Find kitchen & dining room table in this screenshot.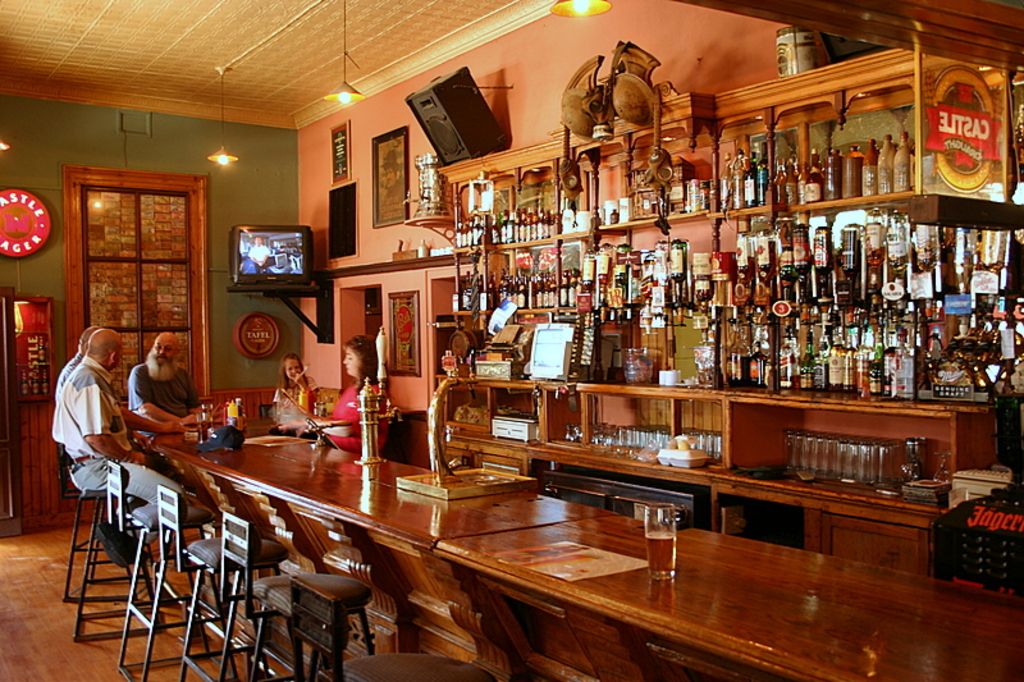
The bounding box for kitchen & dining room table is [x1=63, y1=237, x2=931, y2=679].
